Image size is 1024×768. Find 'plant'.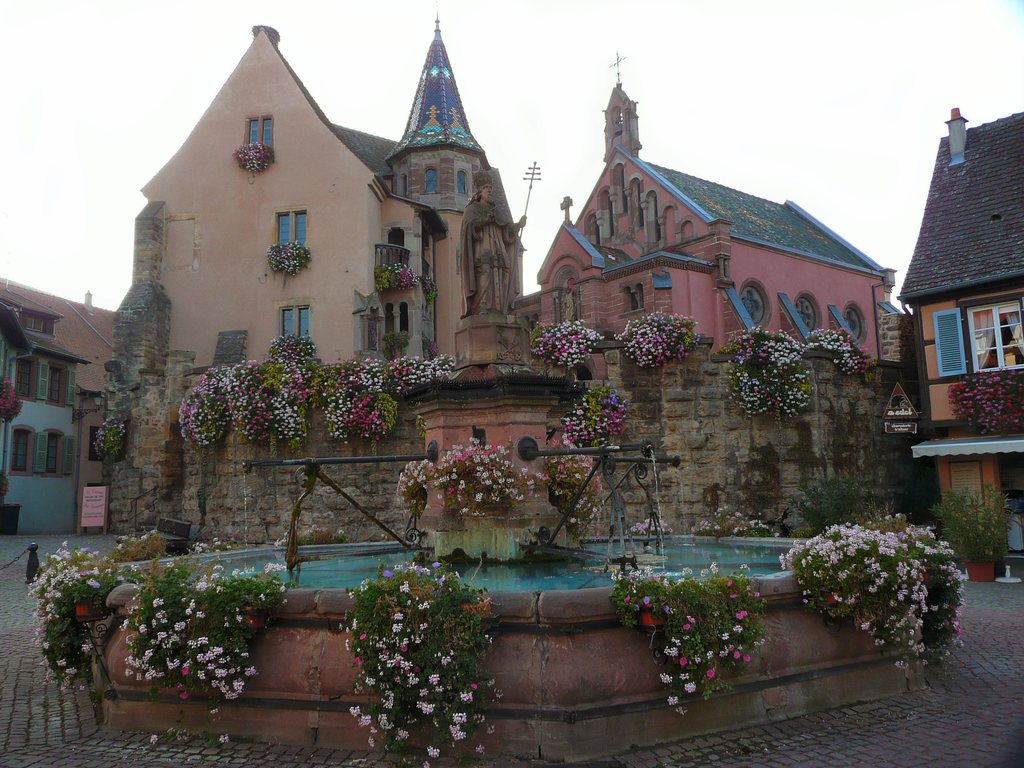
181:332:413:464.
